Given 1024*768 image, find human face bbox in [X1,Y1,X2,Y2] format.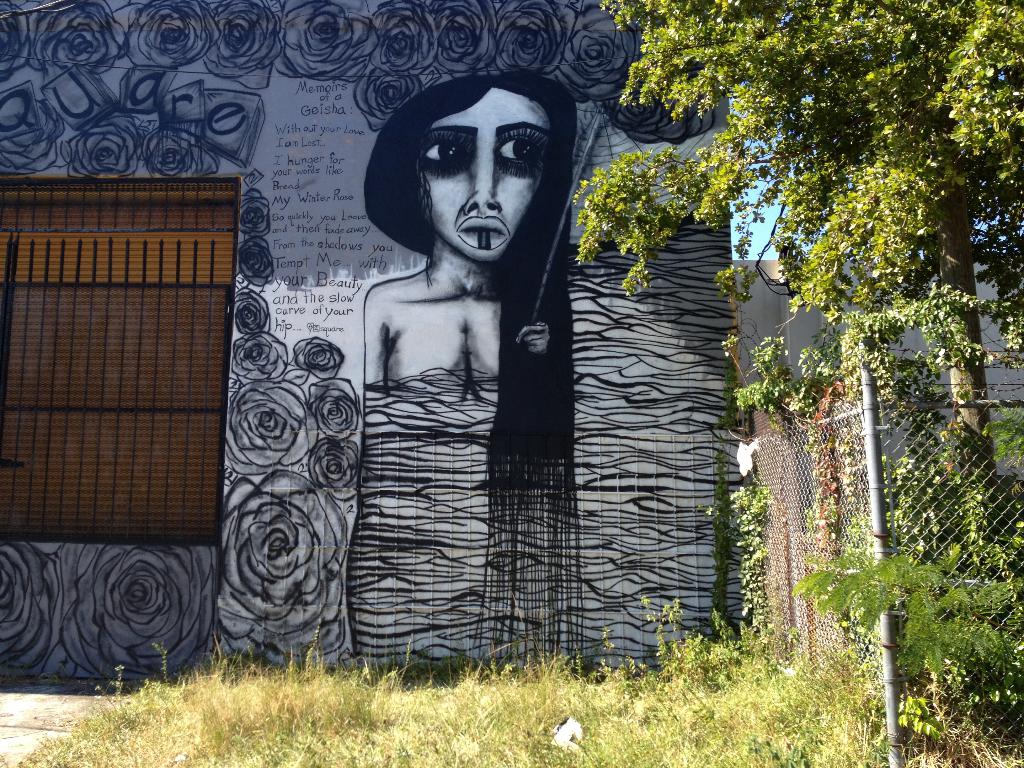
[419,83,545,269].
